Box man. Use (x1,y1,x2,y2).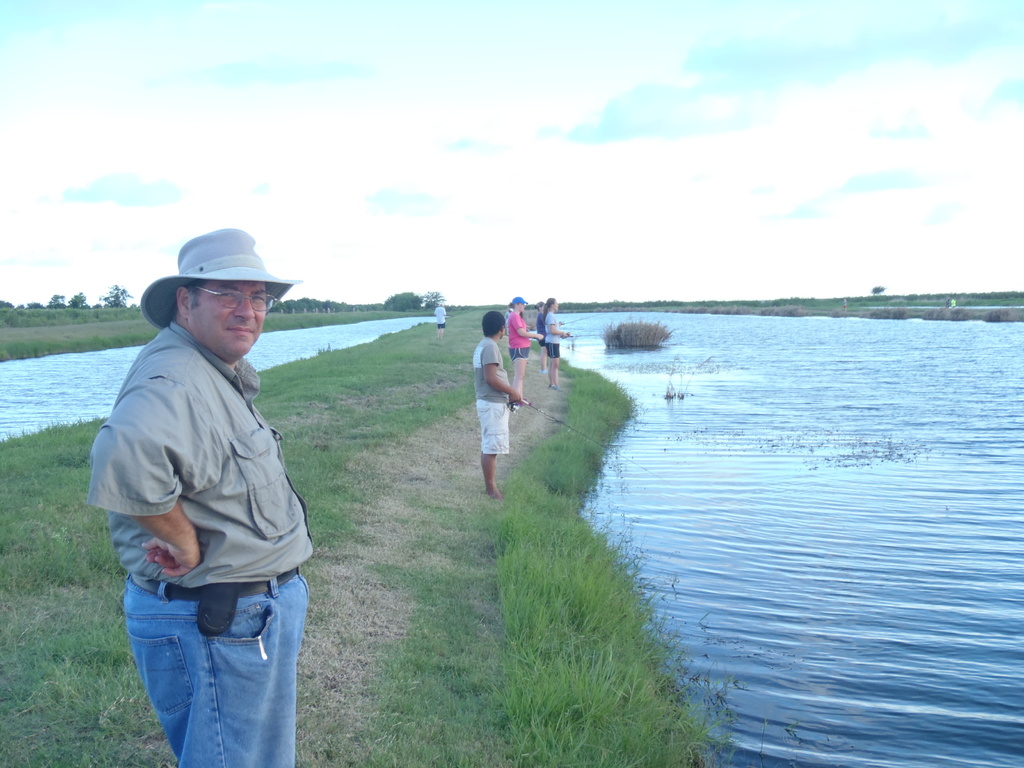
(472,311,527,500).
